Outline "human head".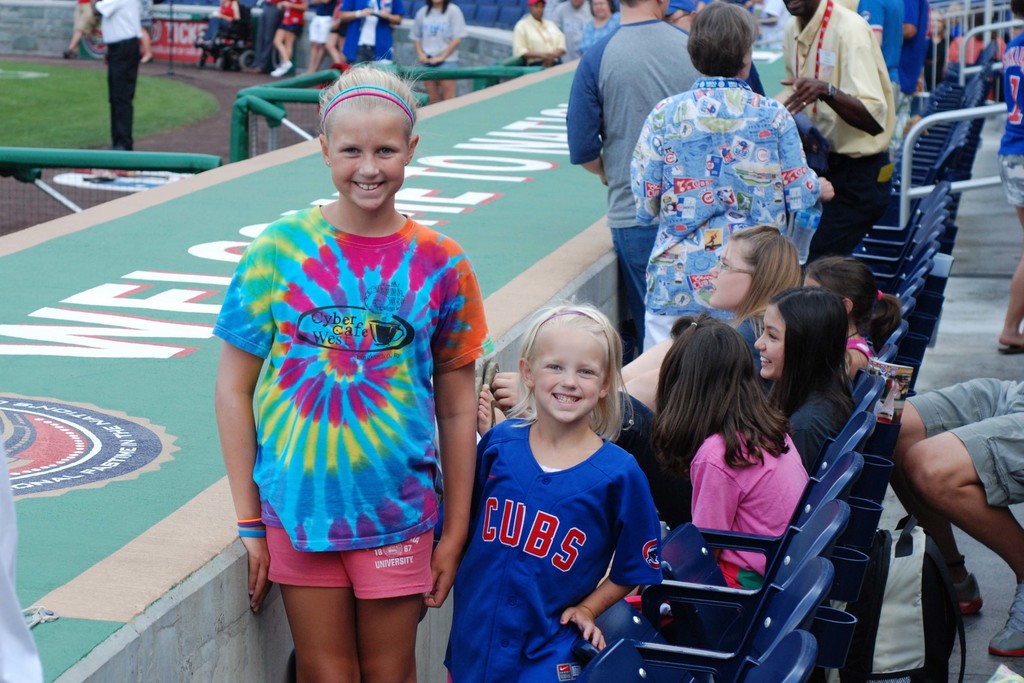
Outline: Rect(754, 286, 851, 387).
